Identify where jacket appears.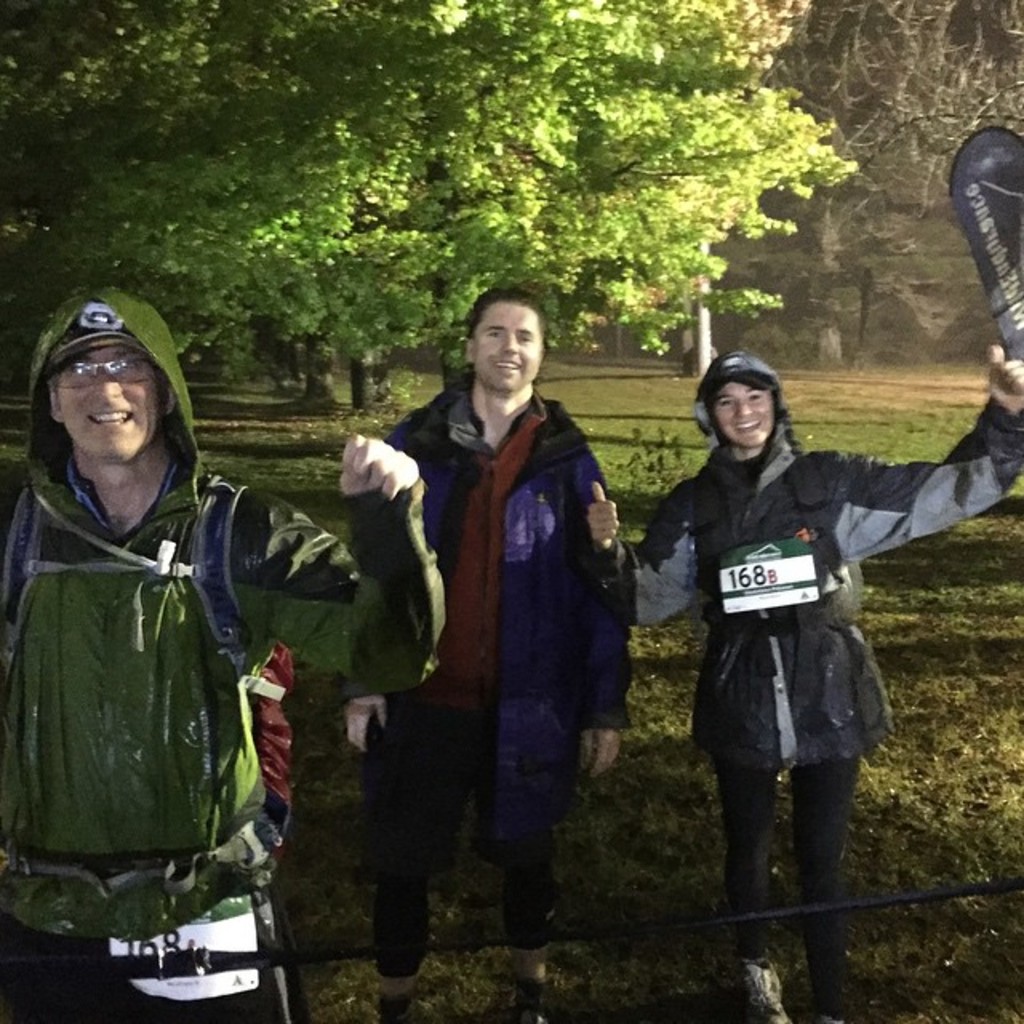
Appears at (x1=349, y1=365, x2=638, y2=718).
